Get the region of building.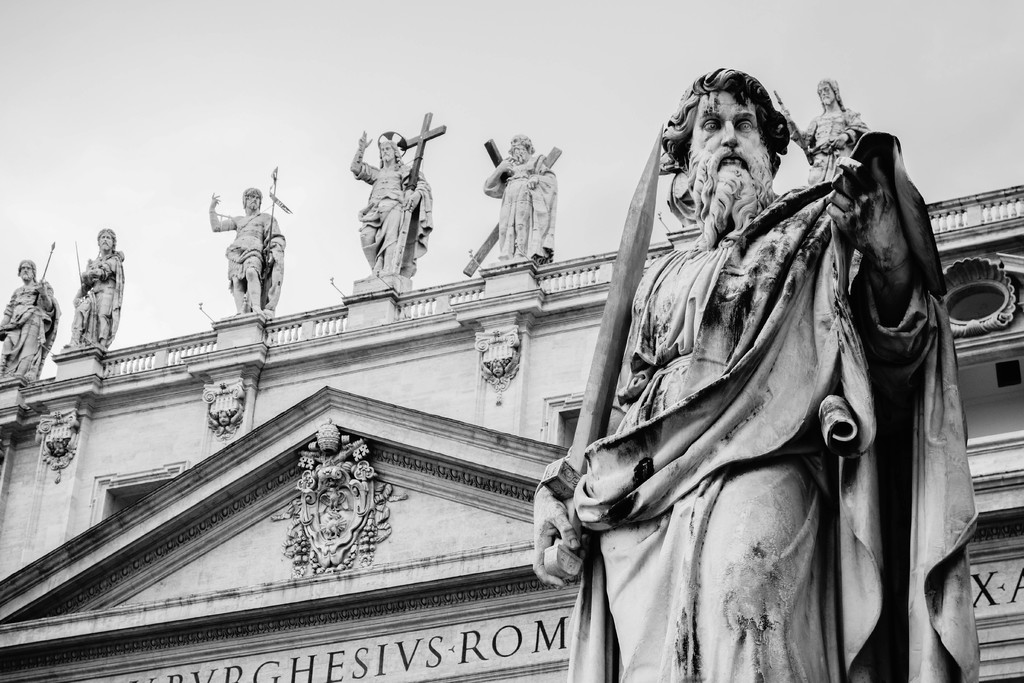
[2, 185, 1023, 682].
